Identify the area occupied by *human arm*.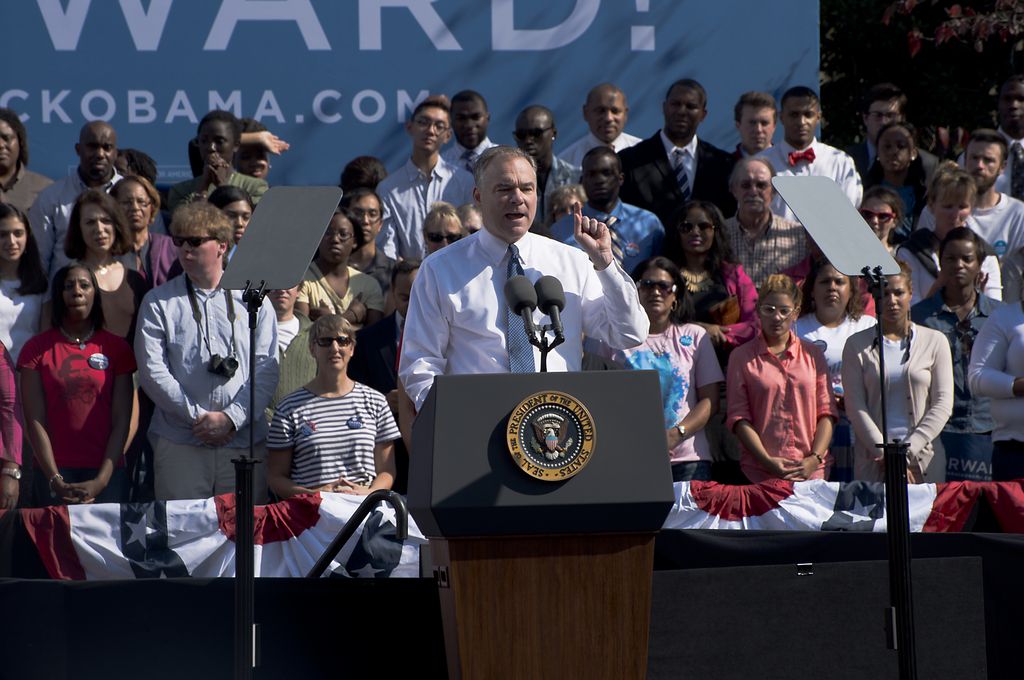
Area: [x1=191, y1=291, x2=278, y2=445].
